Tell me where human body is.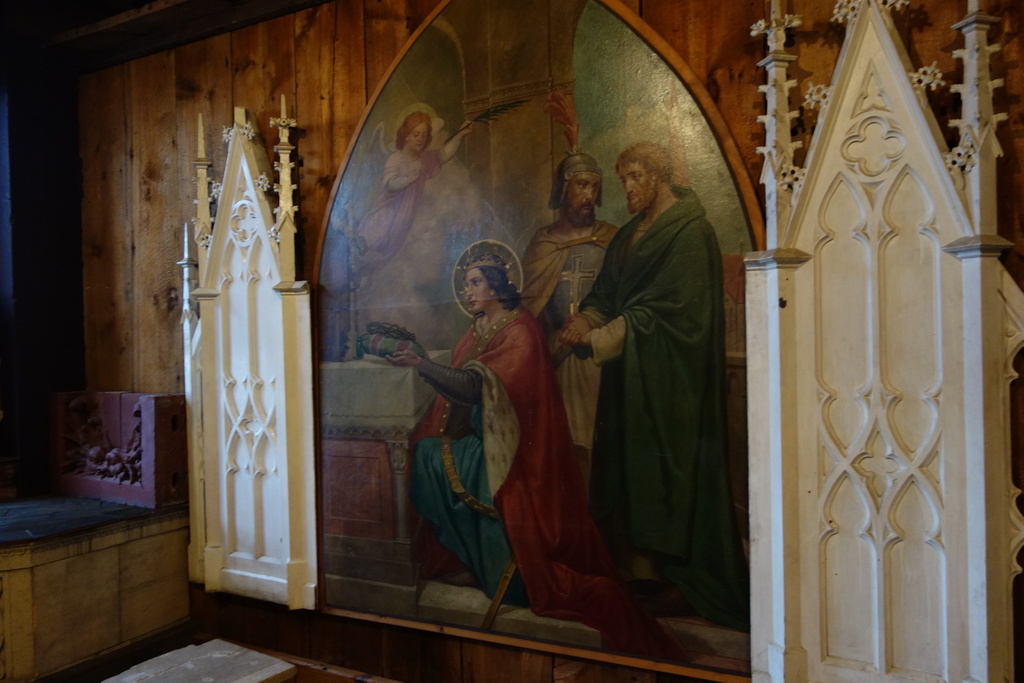
human body is at x1=513 y1=151 x2=623 y2=465.
